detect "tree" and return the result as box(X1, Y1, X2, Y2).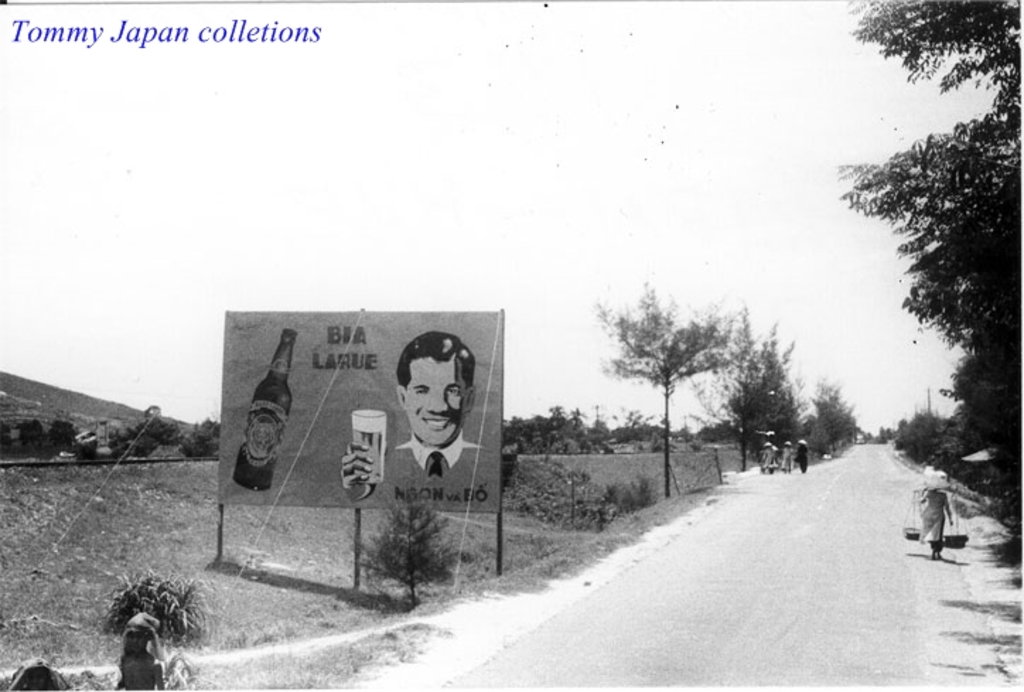
box(726, 316, 809, 471).
